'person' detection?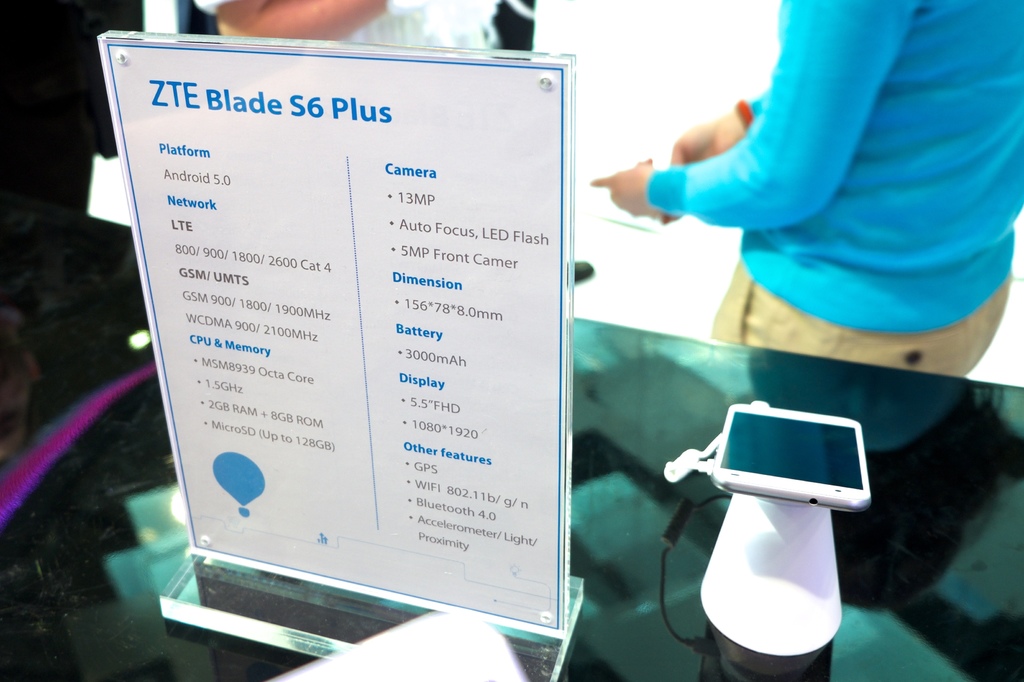
bbox=[588, 0, 1023, 370]
